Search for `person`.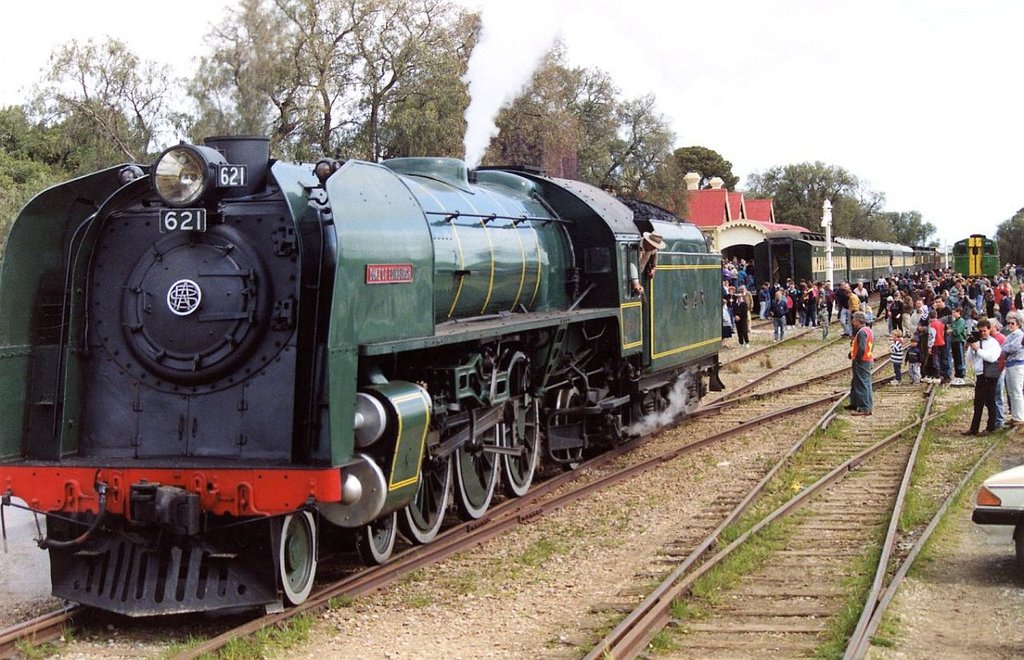
Found at 764 282 769 317.
